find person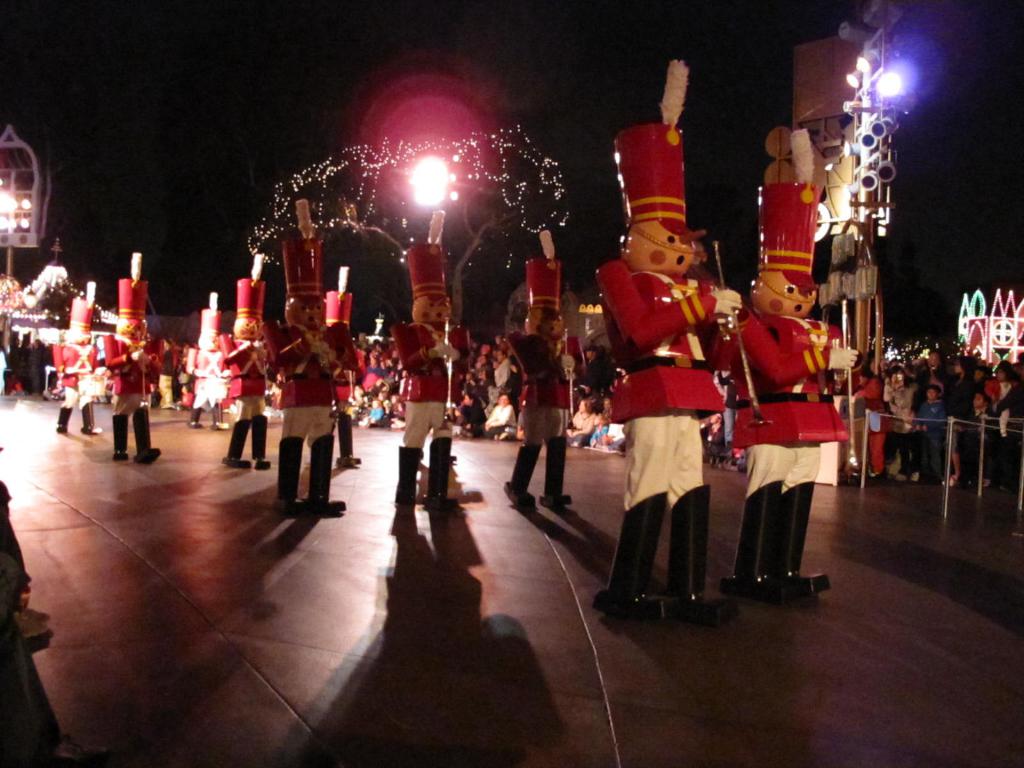
103/320/171/458
